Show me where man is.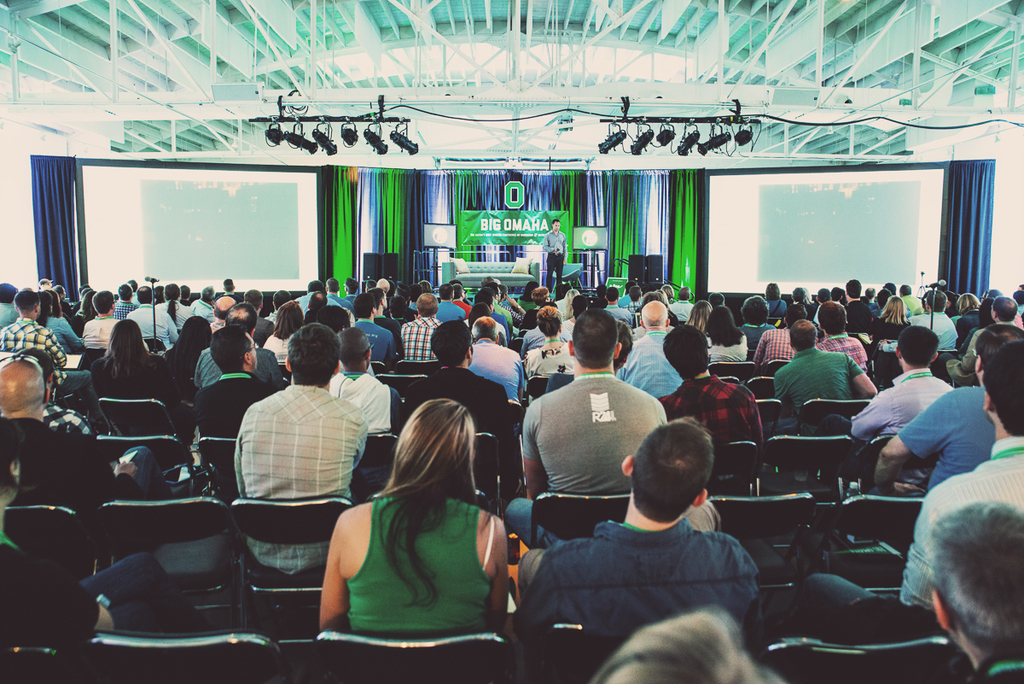
man is at bbox=(774, 319, 880, 438).
